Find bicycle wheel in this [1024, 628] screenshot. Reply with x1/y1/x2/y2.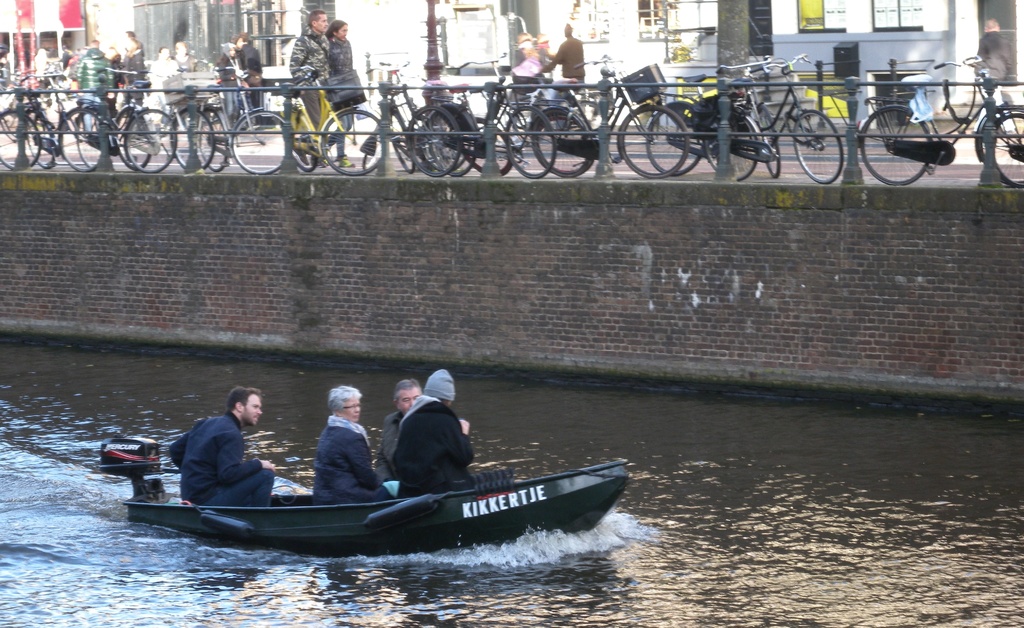
794/110/844/182.
